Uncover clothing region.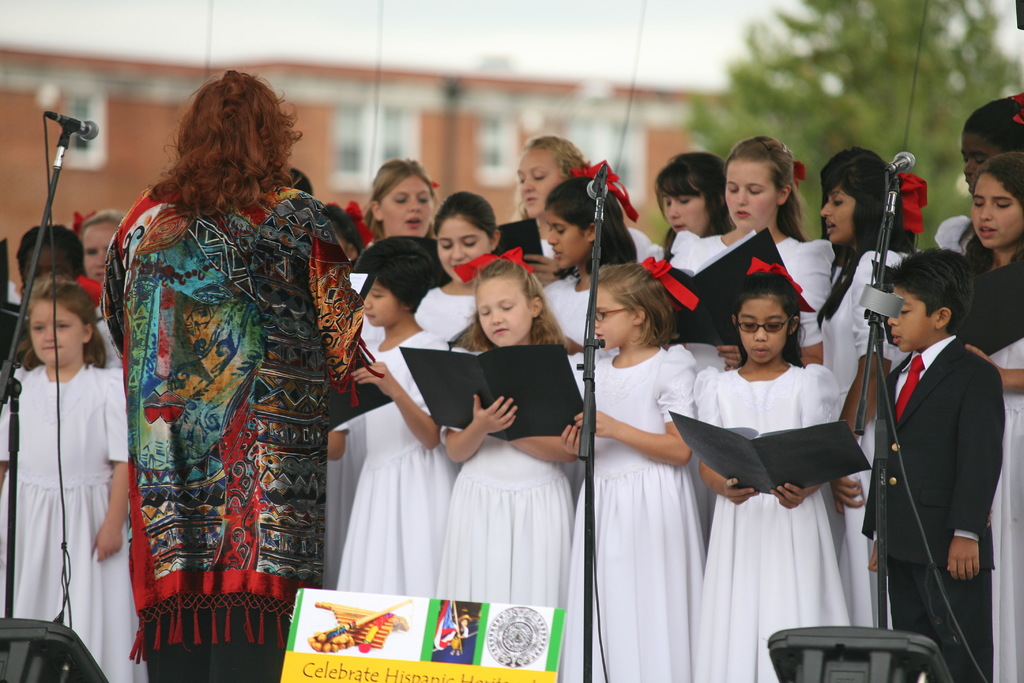
Uncovered: (left=0, top=359, right=171, bottom=682).
